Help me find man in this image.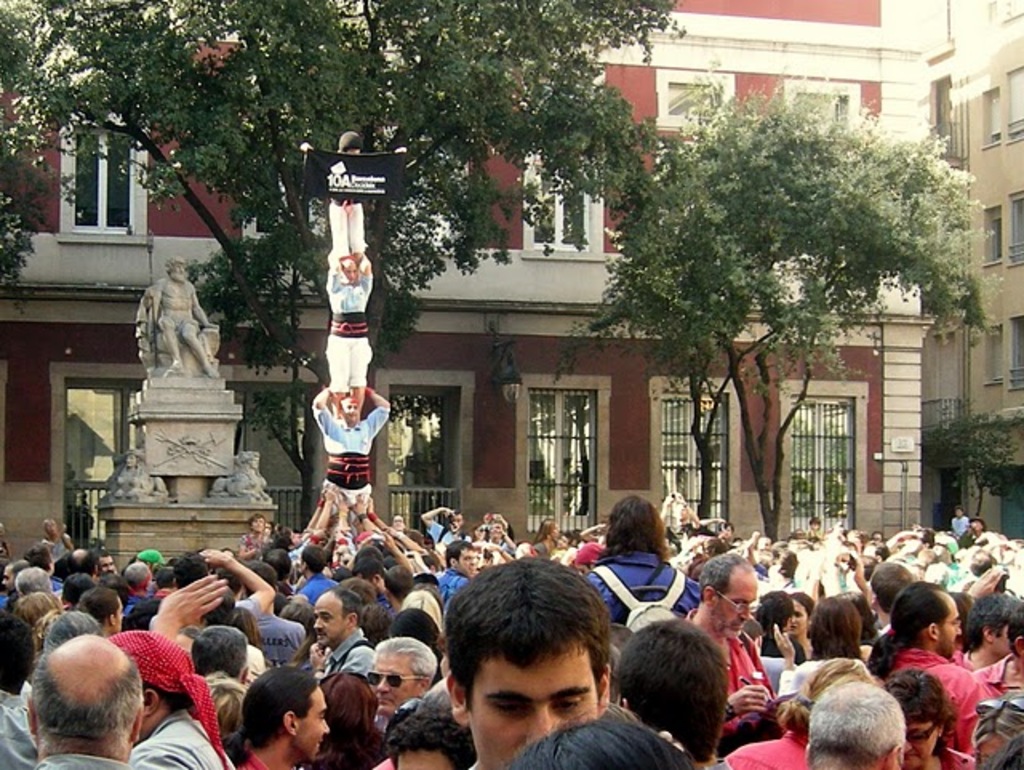
Found it: {"left": 355, "top": 549, "right": 387, "bottom": 565}.
